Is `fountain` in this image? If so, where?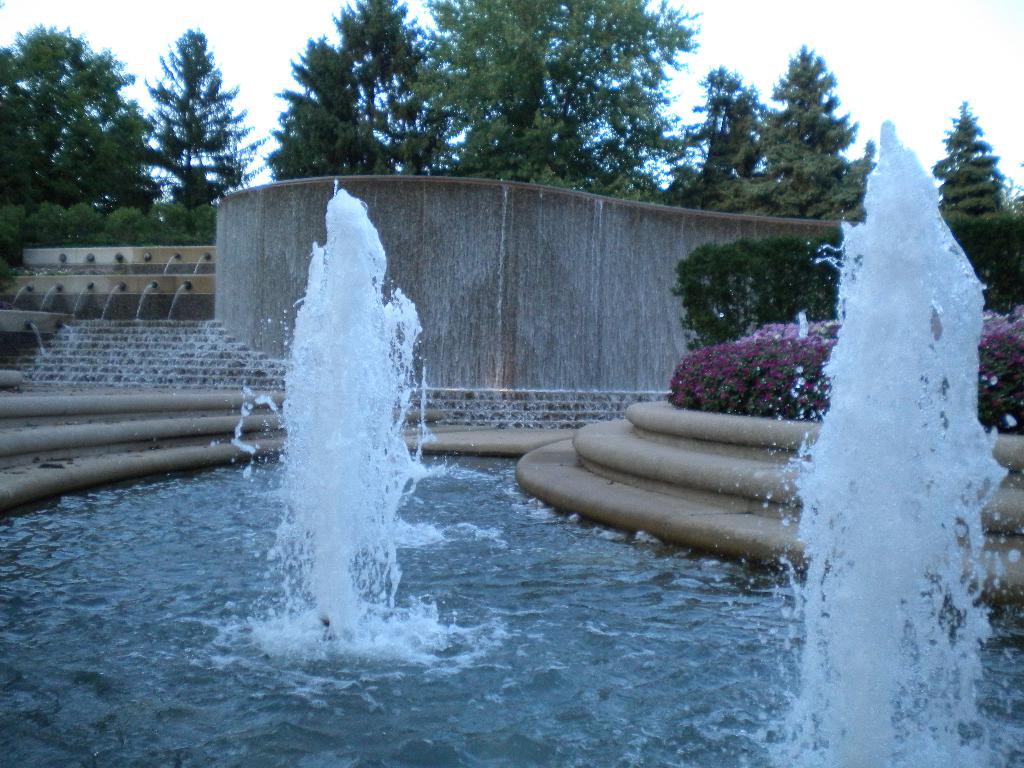
Yes, at 665/118/1023/767.
